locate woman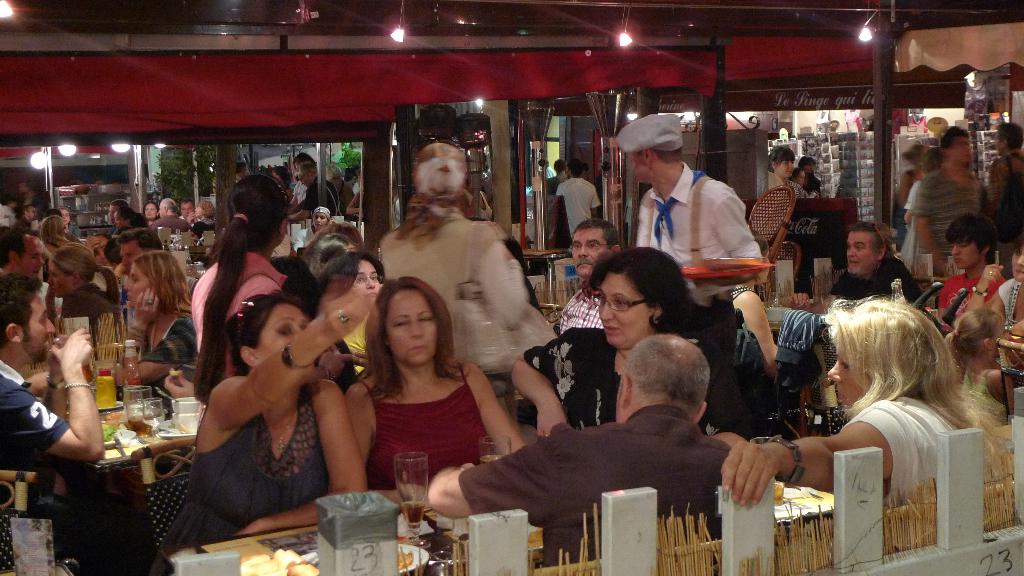
<box>515,251,787,452</box>
